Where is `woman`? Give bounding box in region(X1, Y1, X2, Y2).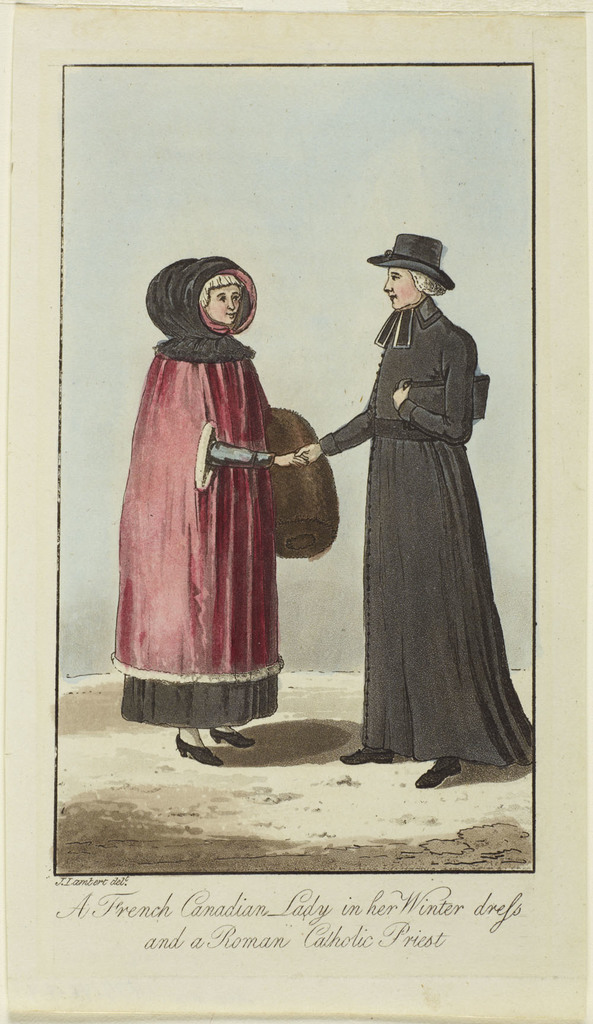
region(106, 258, 310, 774).
